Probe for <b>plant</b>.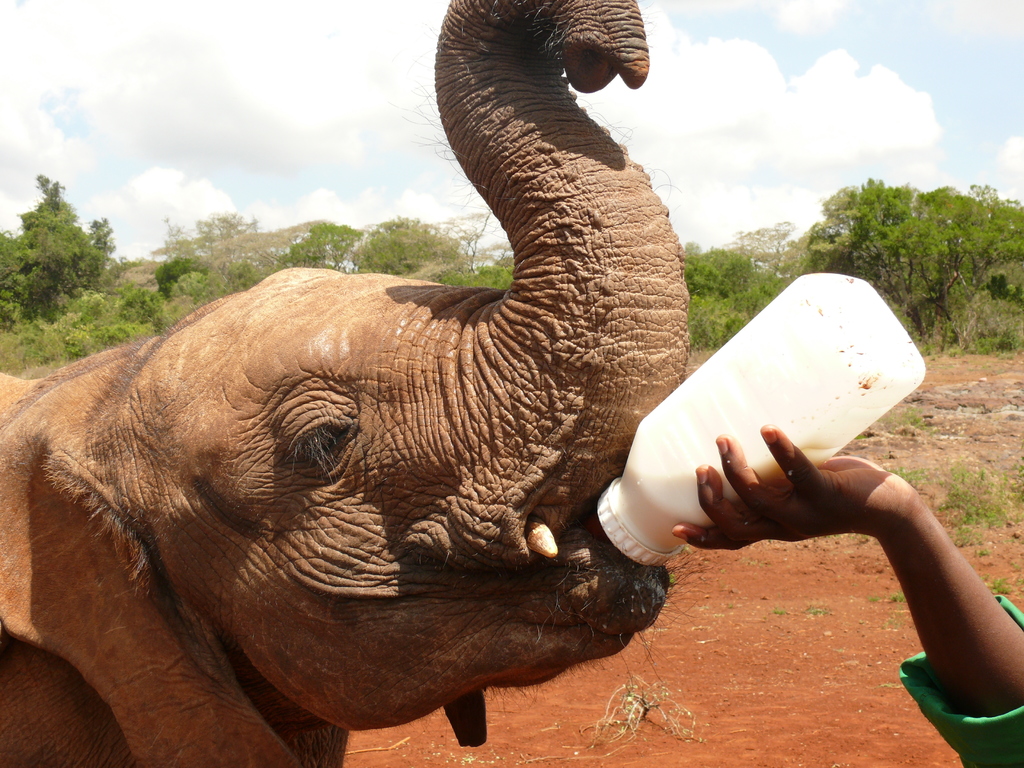
Probe result: crop(970, 323, 1020, 367).
